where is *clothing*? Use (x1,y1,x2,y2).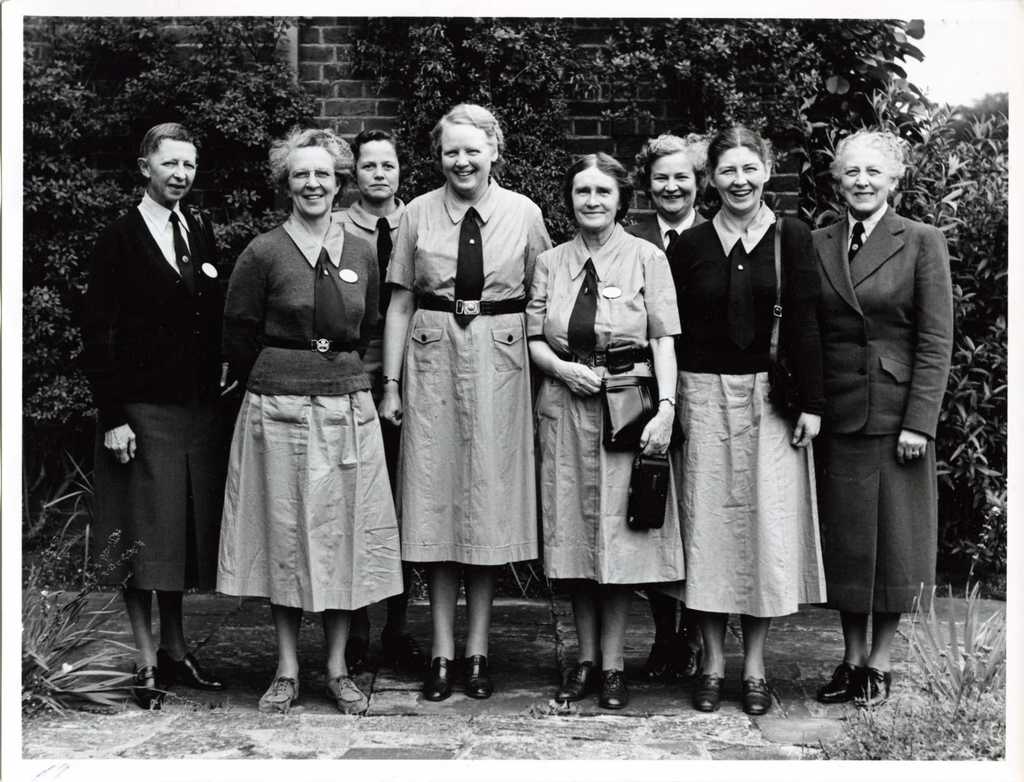
(626,205,715,251).
